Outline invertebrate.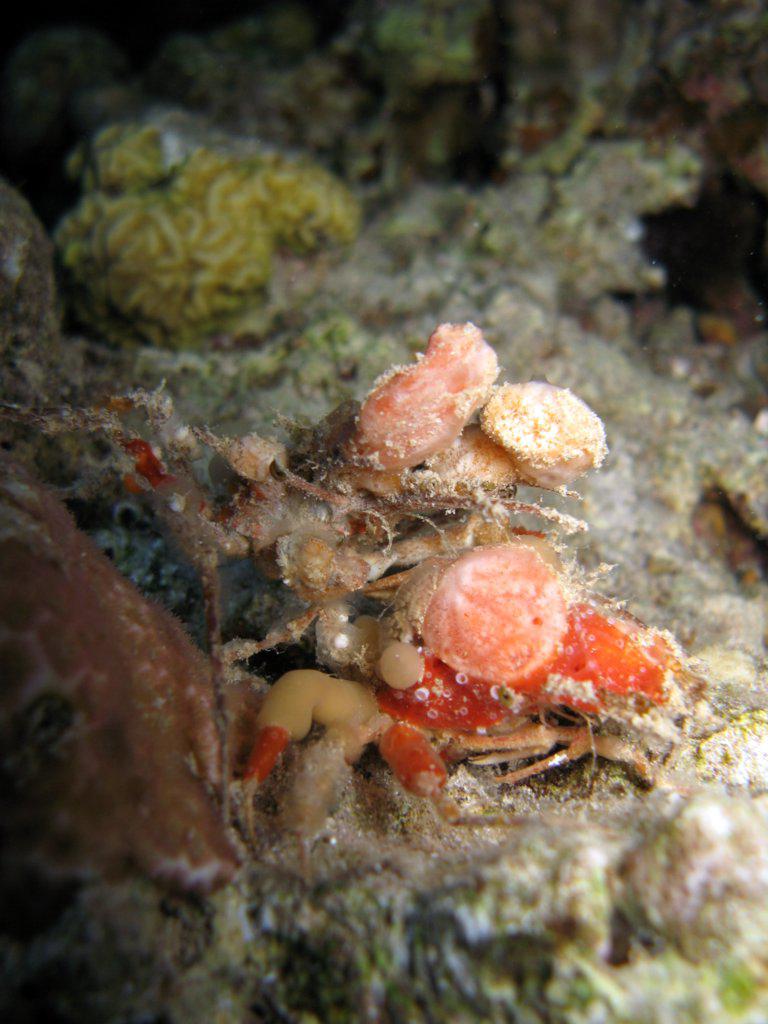
Outline: {"left": 240, "top": 539, "right": 731, "bottom": 849}.
